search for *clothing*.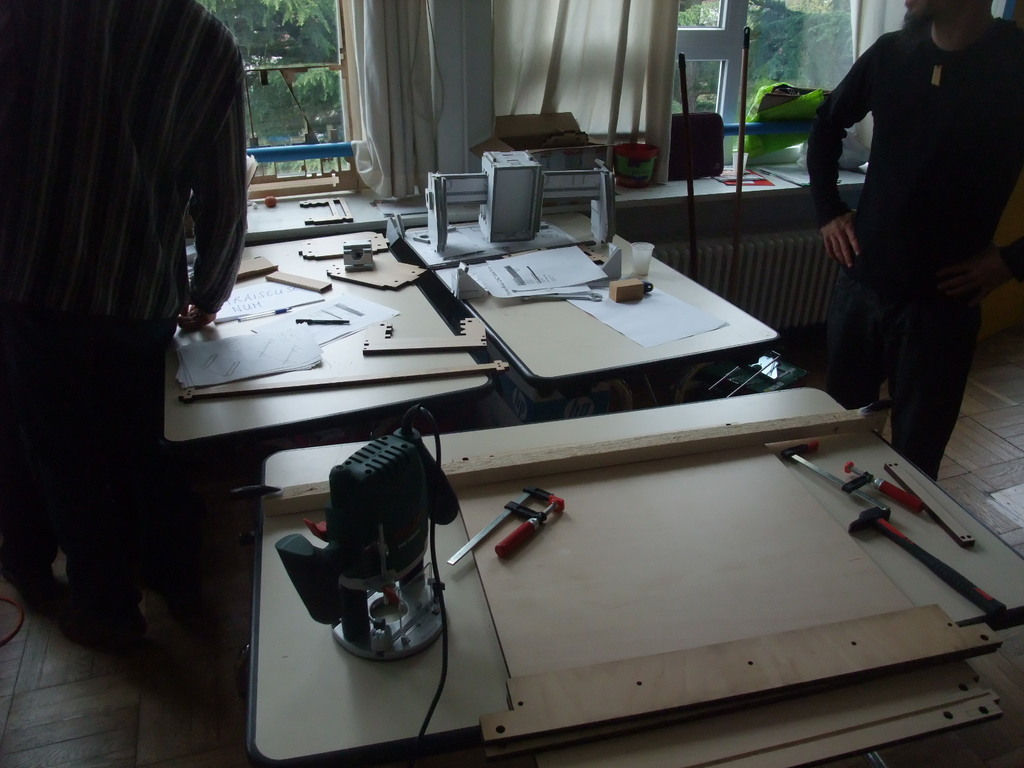
Found at {"x1": 801, "y1": 27, "x2": 1023, "y2": 490}.
